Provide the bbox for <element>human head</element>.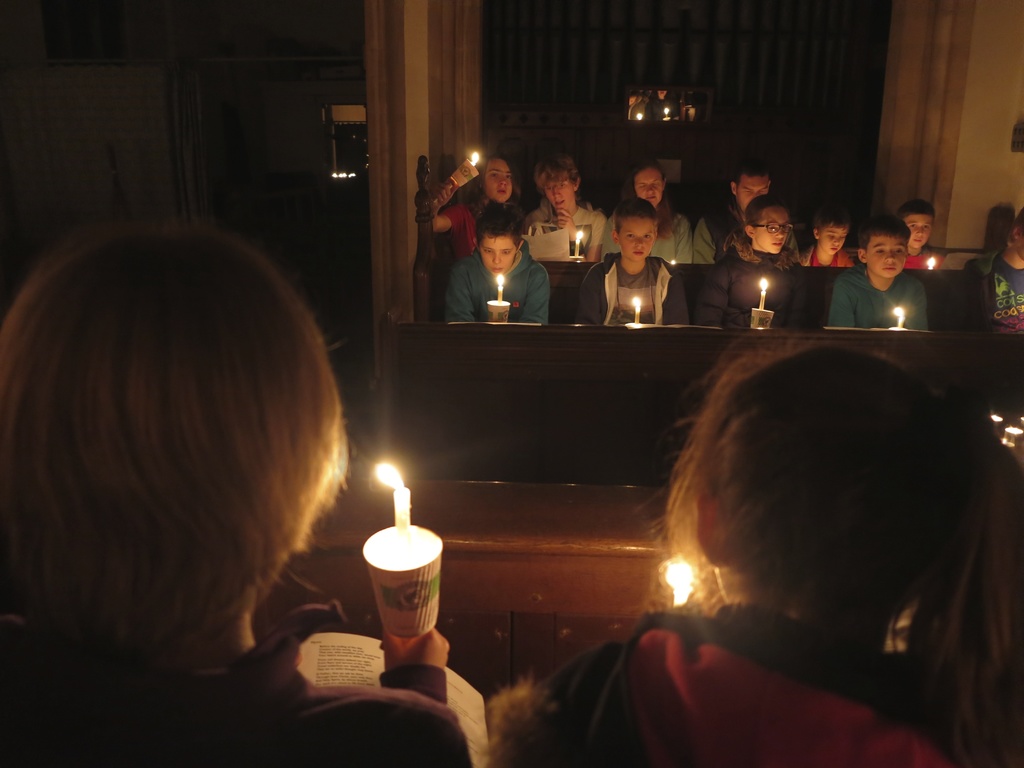
(813,208,851,254).
